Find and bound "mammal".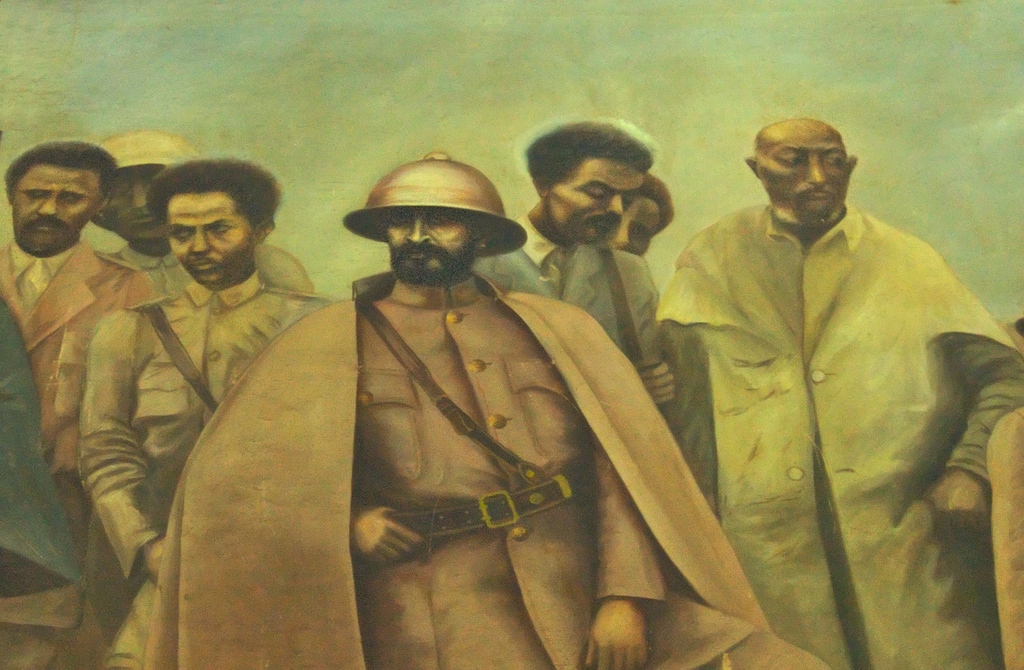
Bound: 0,140,168,669.
